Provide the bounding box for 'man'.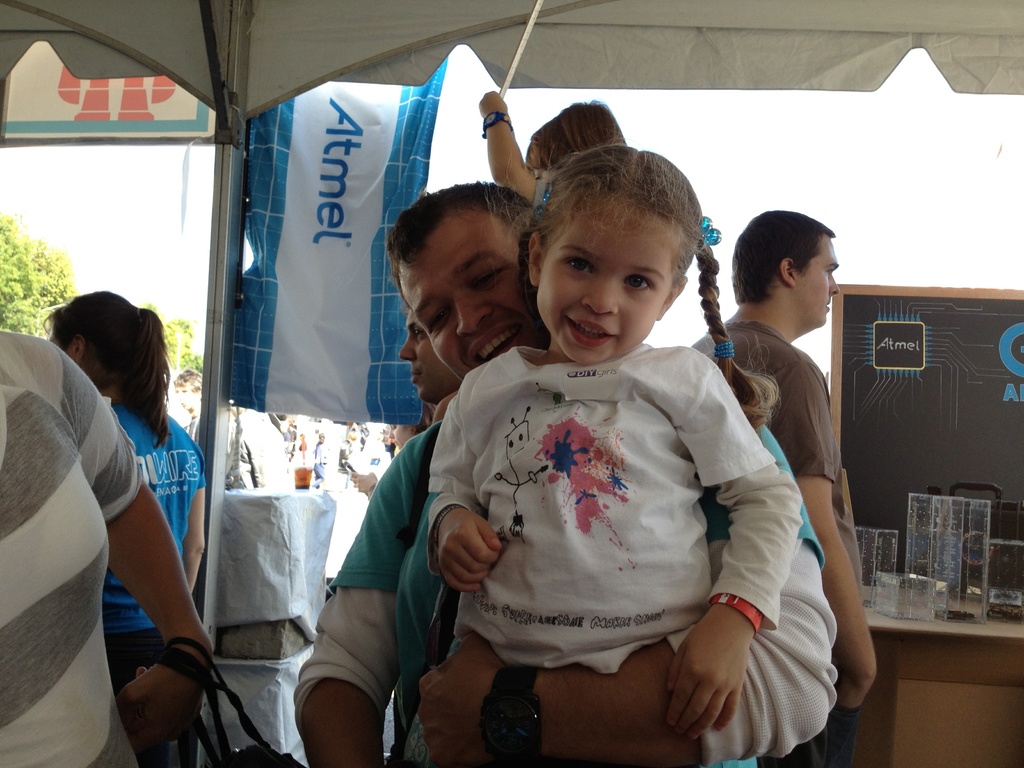
rect(710, 193, 882, 724).
